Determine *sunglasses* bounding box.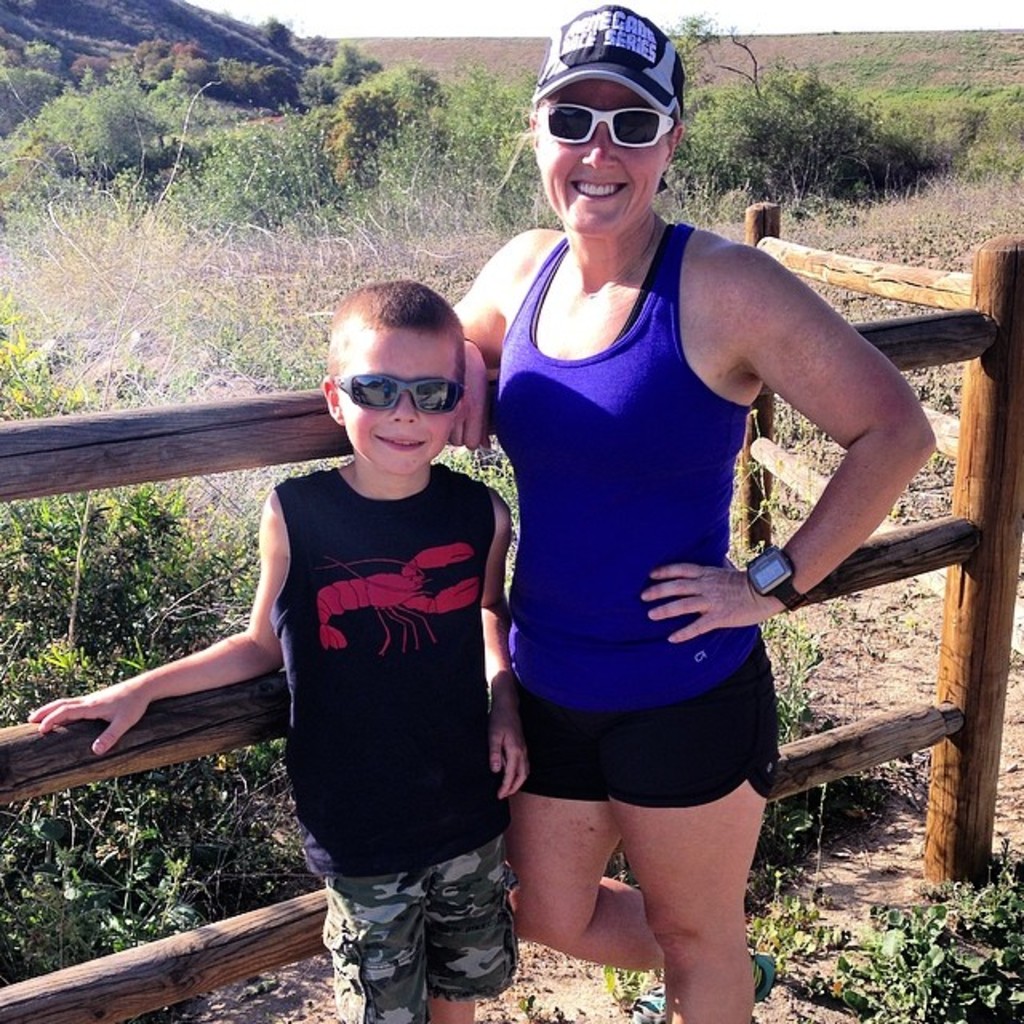
Determined: {"left": 334, "top": 373, "right": 466, "bottom": 410}.
